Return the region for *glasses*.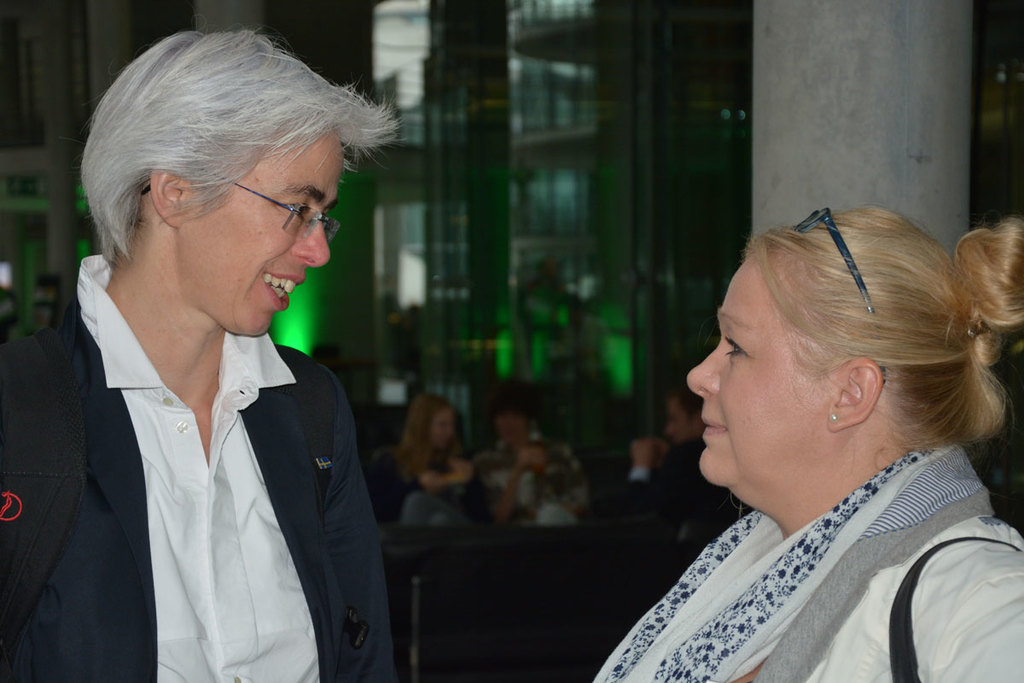
rect(230, 172, 335, 242).
